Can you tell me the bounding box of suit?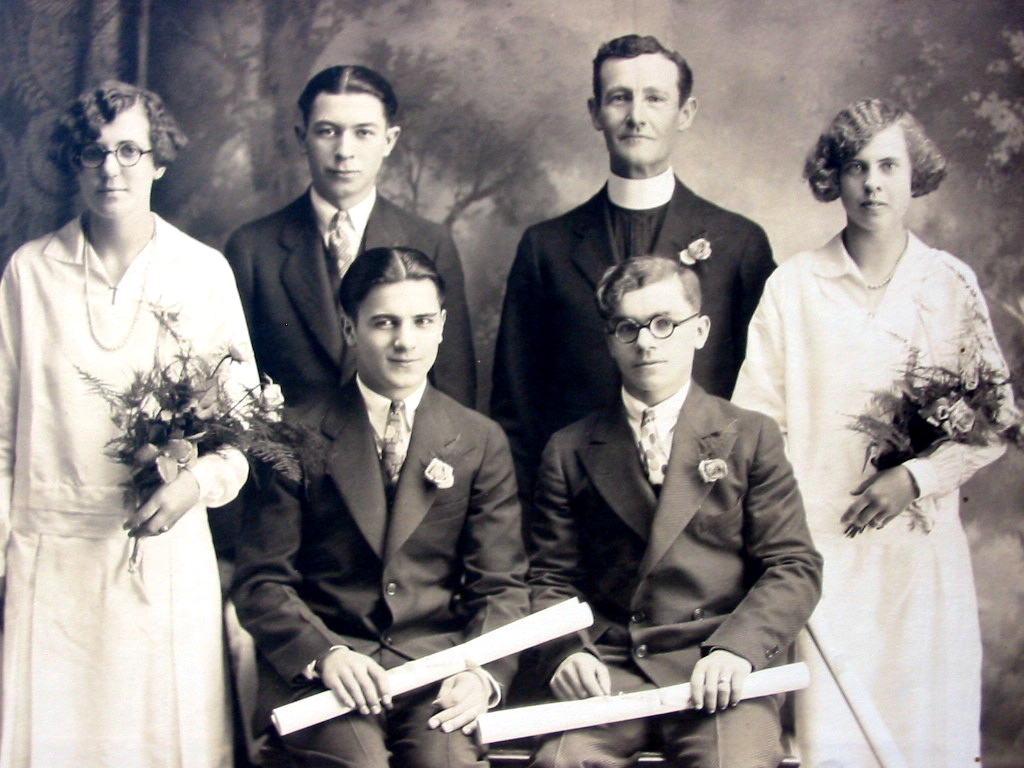
<region>532, 383, 823, 767</region>.
